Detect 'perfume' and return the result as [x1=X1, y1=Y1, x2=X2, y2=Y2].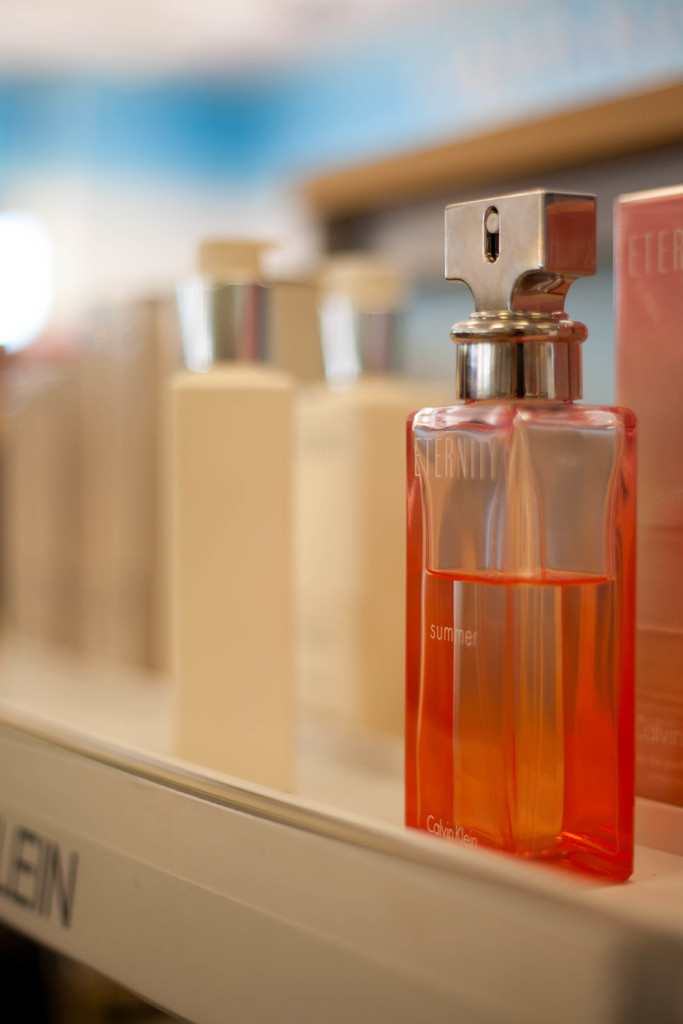
[x1=402, y1=188, x2=636, y2=891].
